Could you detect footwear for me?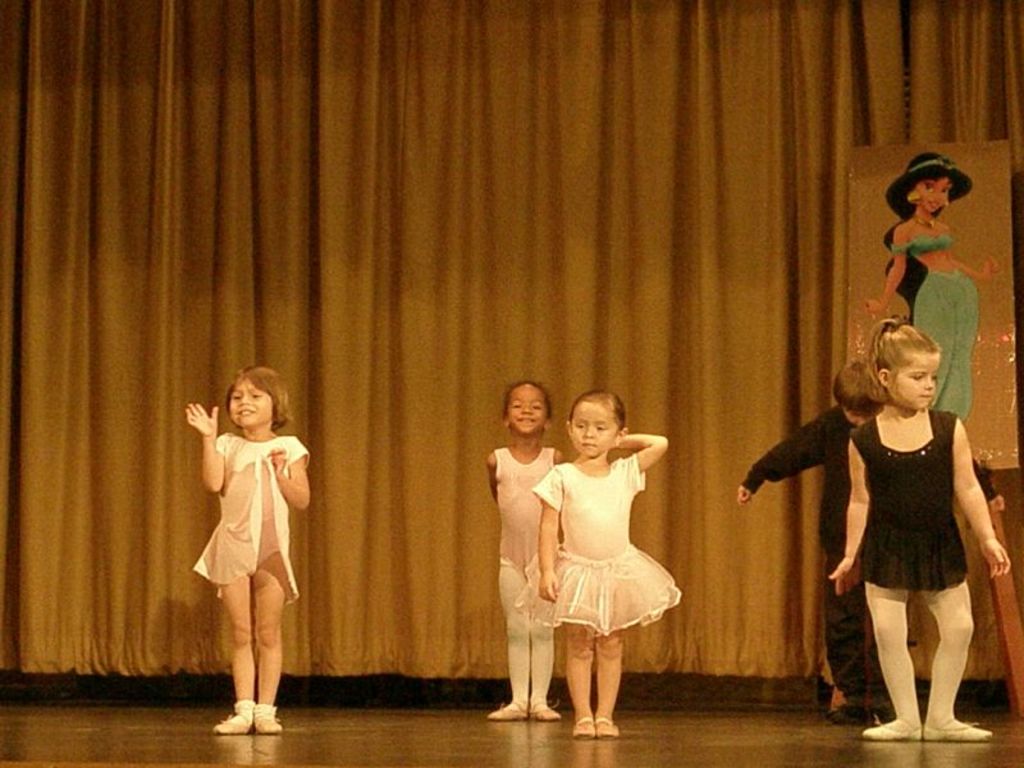
Detection result: select_region(826, 685, 856, 717).
